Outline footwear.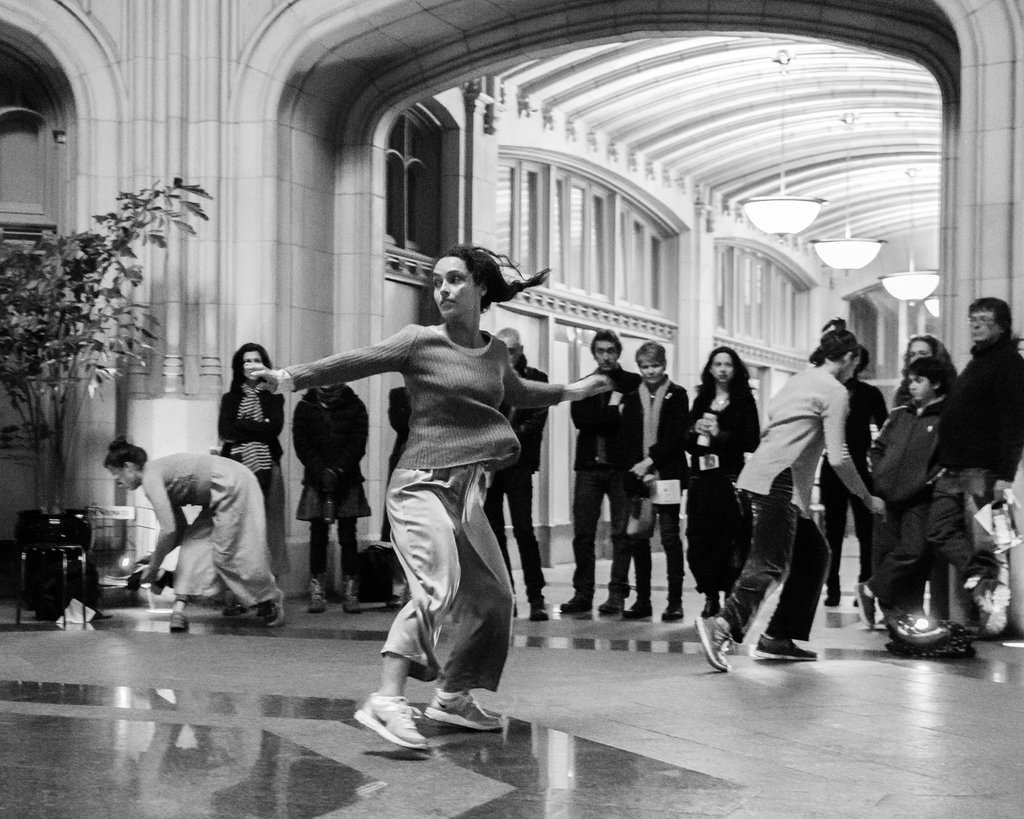
Outline: [425, 688, 502, 729].
